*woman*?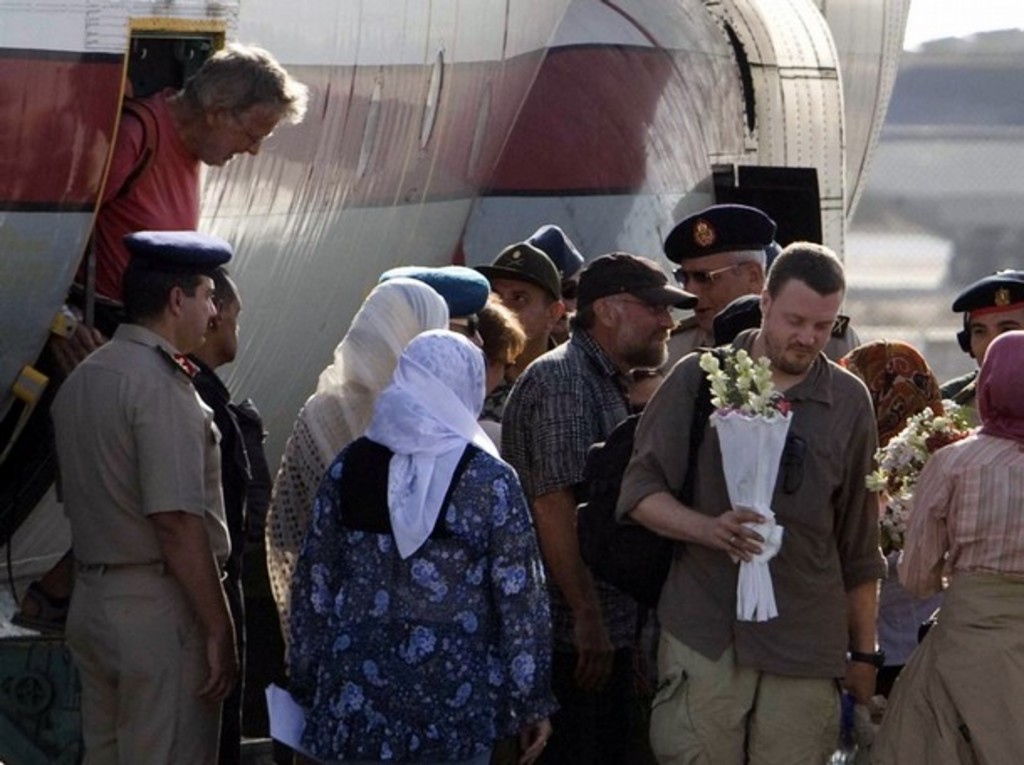
248 272 465 659
